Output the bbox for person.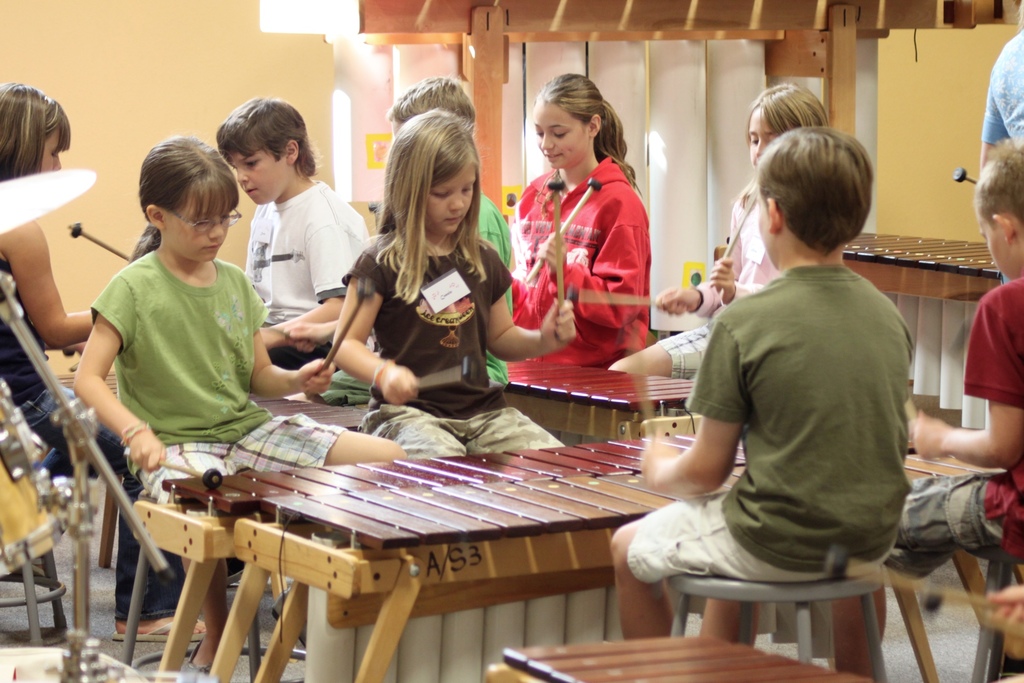
(x1=609, y1=120, x2=913, y2=641).
